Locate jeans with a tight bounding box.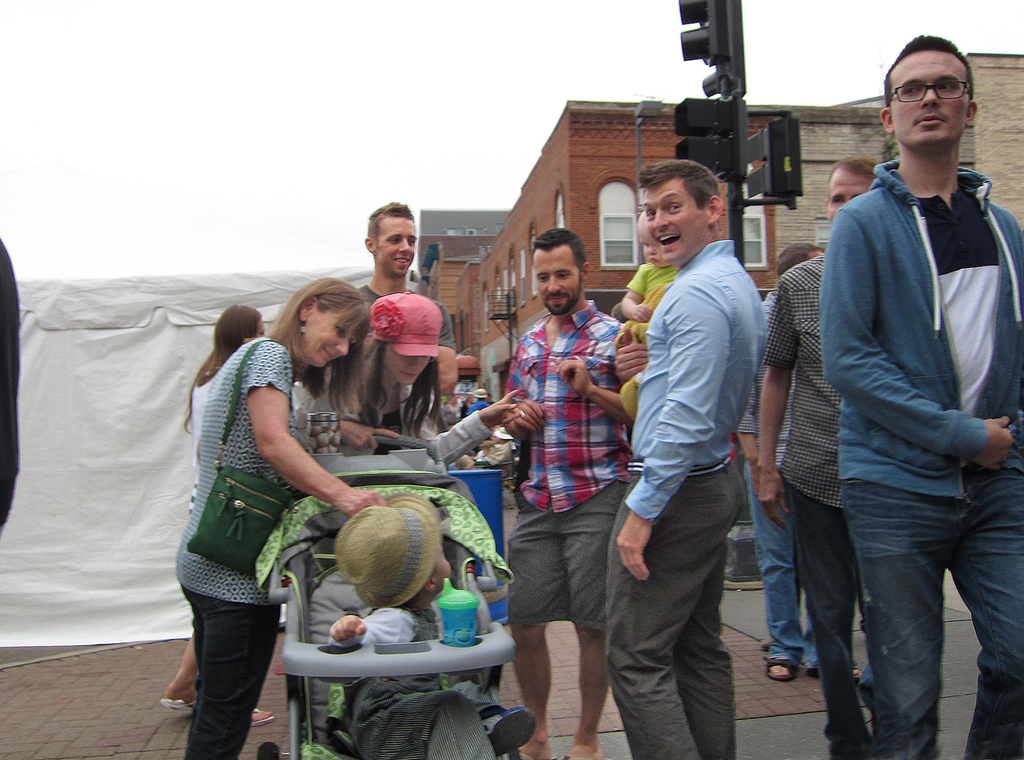
rect(844, 470, 1023, 759).
